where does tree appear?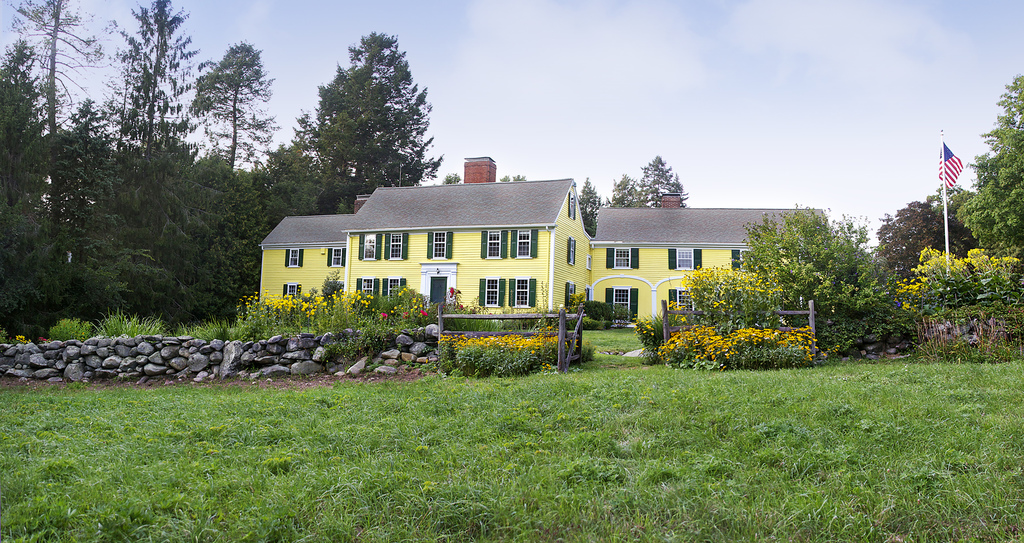
Appears at rect(641, 152, 689, 201).
